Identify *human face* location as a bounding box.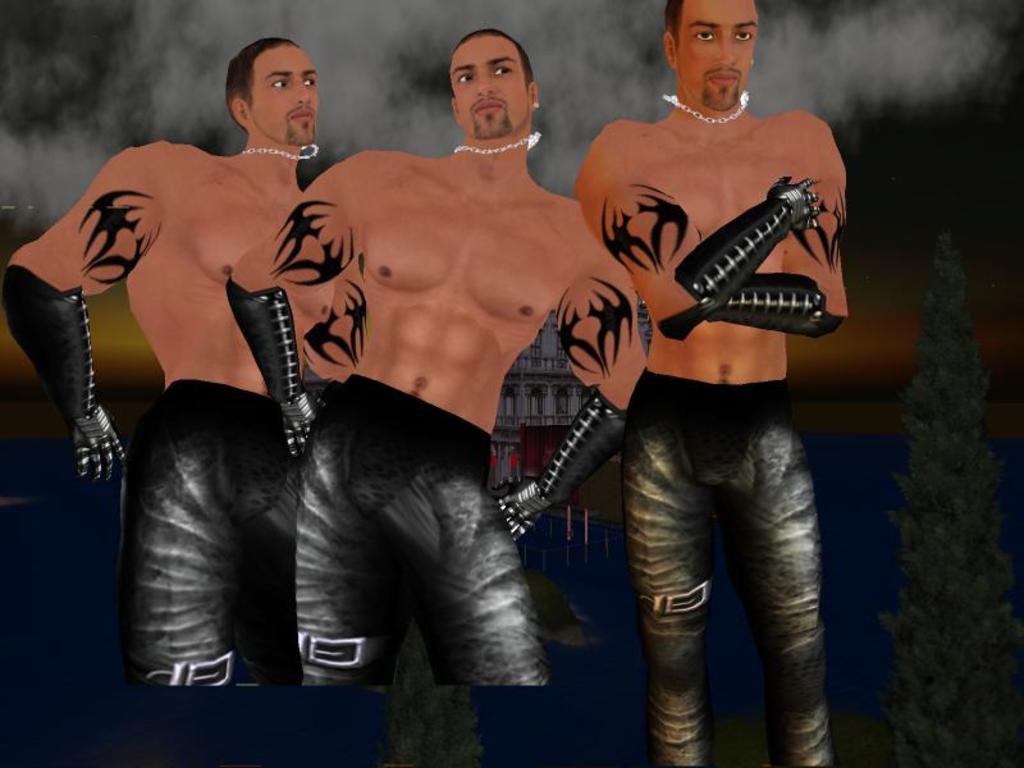
x1=445 y1=38 x2=529 y2=133.
